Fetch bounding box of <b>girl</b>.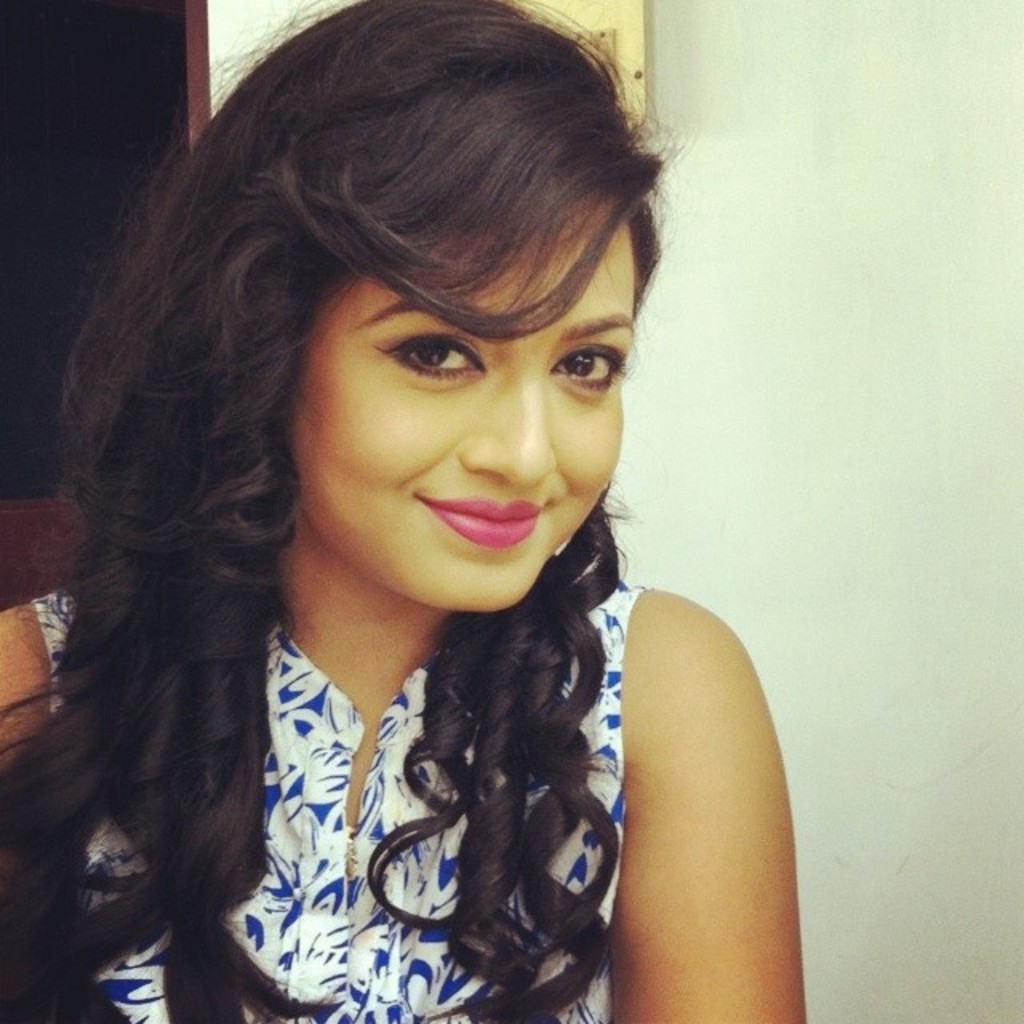
Bbox: rect(0, 0, 813, 1019).
